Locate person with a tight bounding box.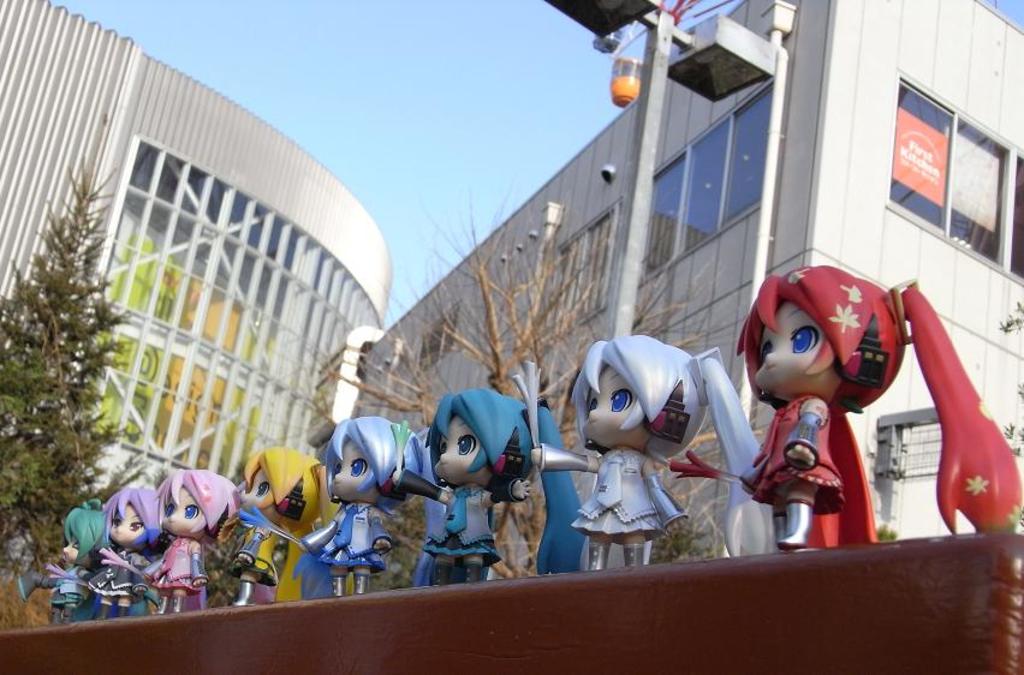
[x1=147, y1=464, x2=236, y2=609].
